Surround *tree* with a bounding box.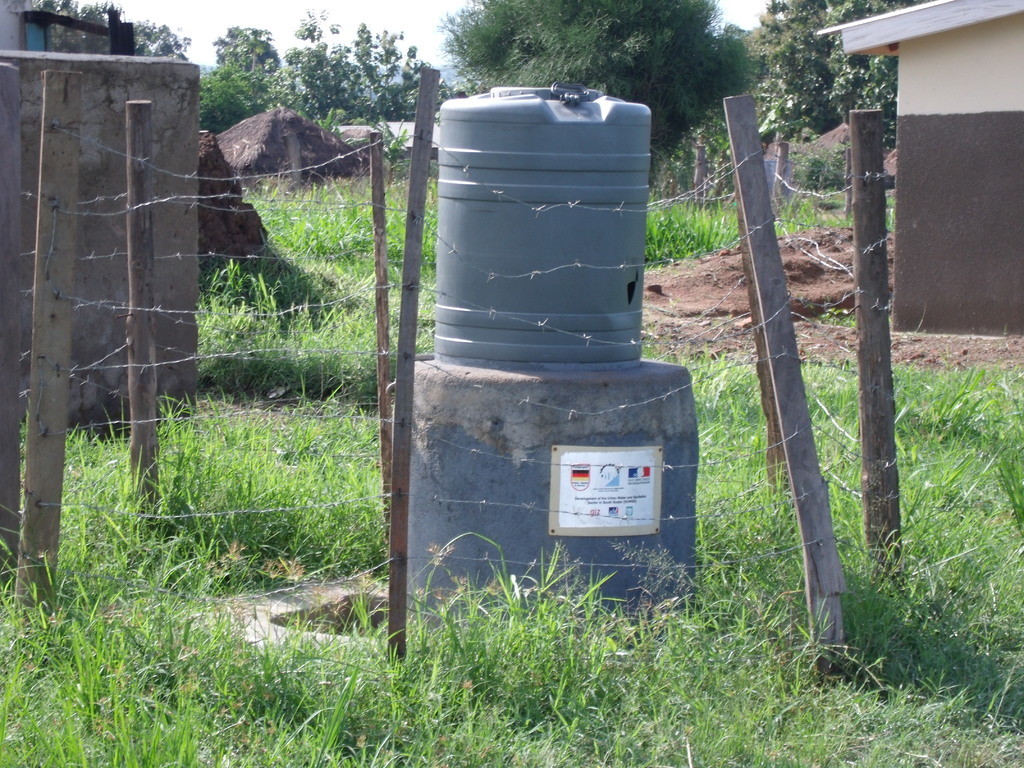
(439,0,750,181).
